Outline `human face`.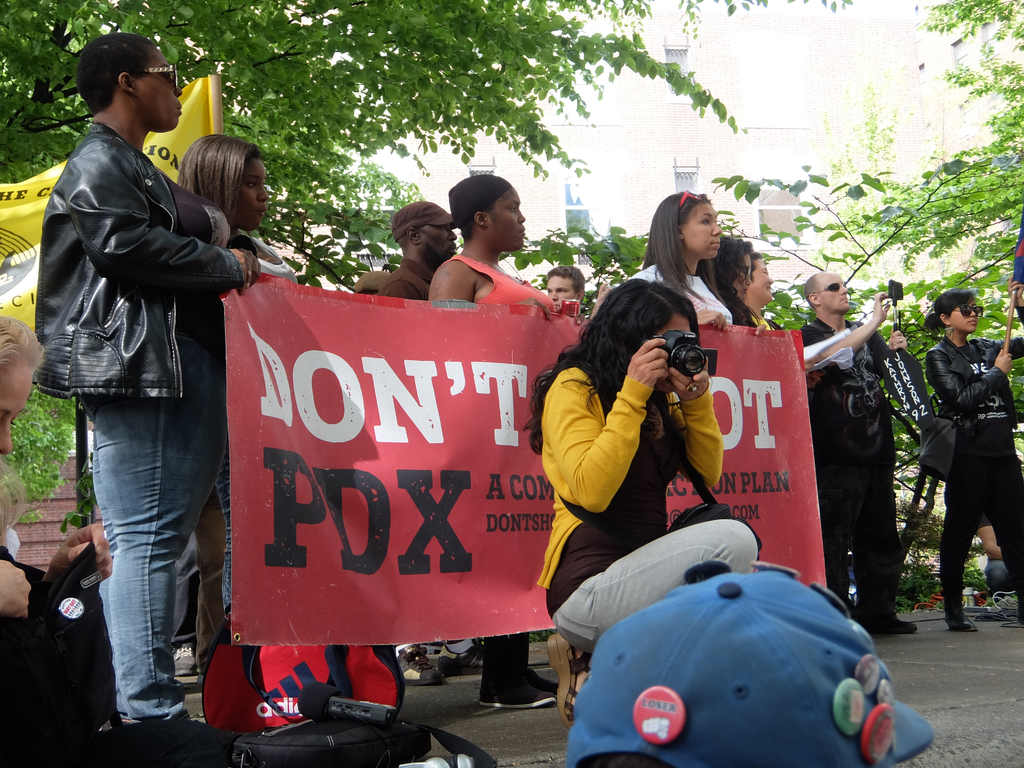
Outline: box=[136, 51, 188, 132].
